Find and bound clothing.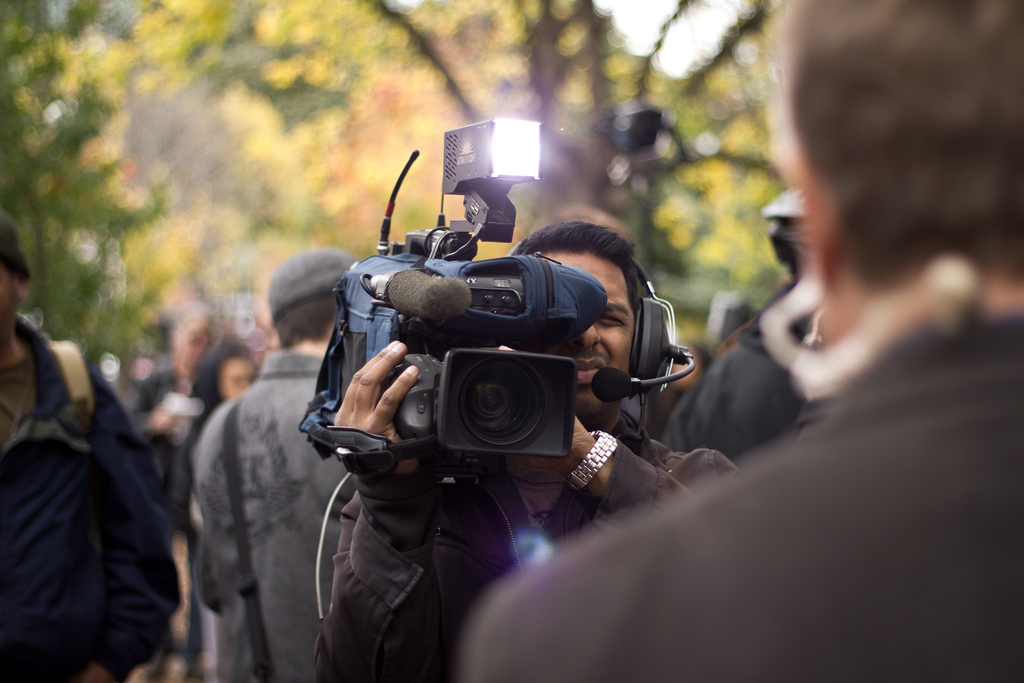
Bound: <box>6,291,195,682</box>.
